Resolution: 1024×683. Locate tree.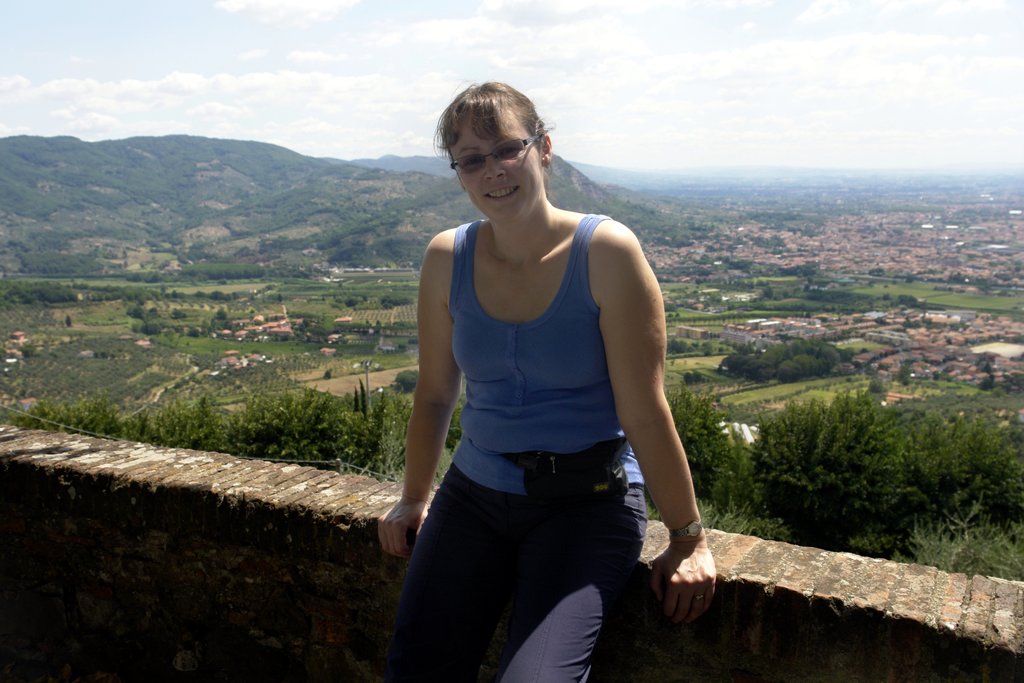
379, 294, 415, 309.
